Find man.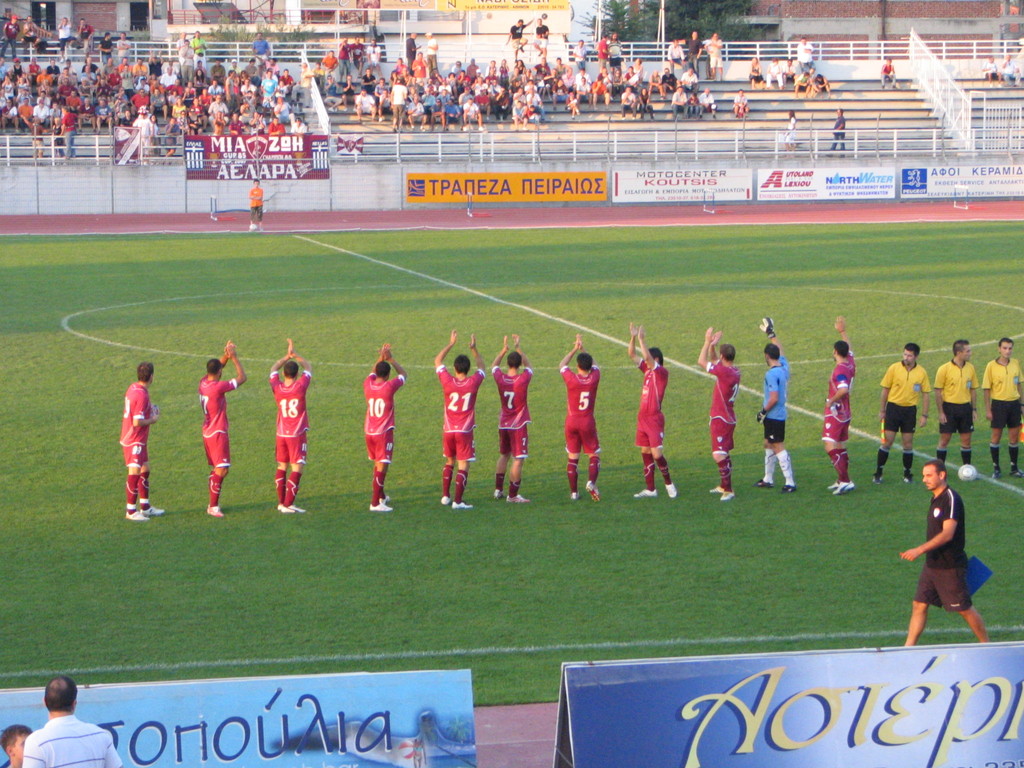
detection(428, 318, 483, 510).
